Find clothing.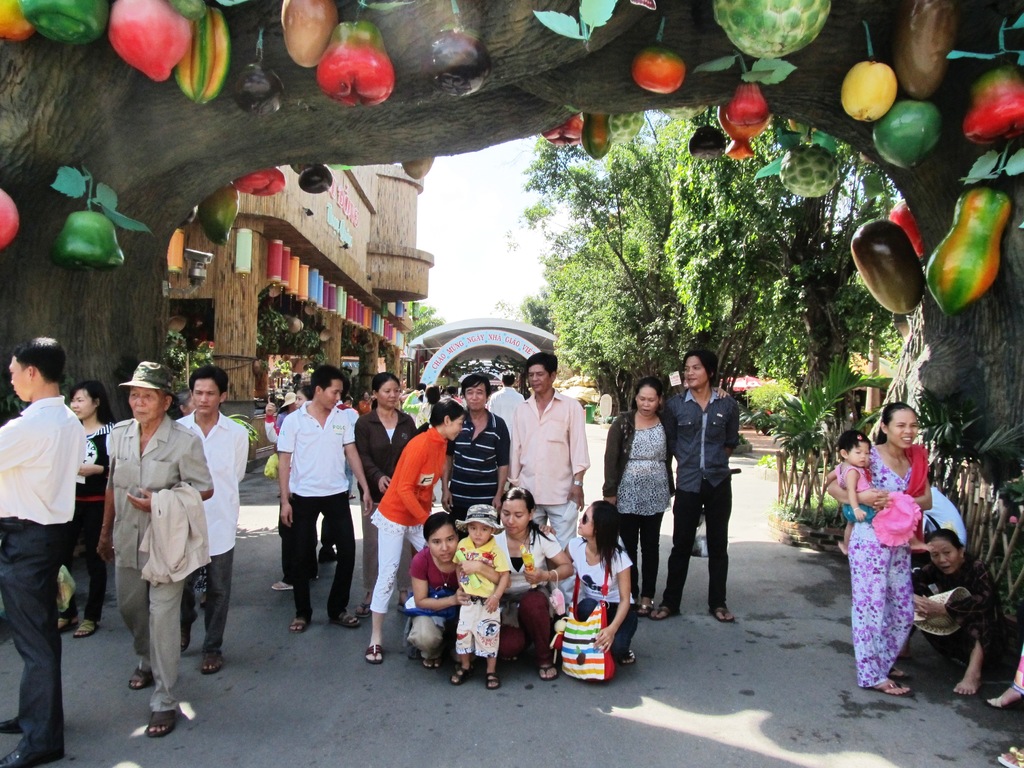
1011:650:1023:689.
